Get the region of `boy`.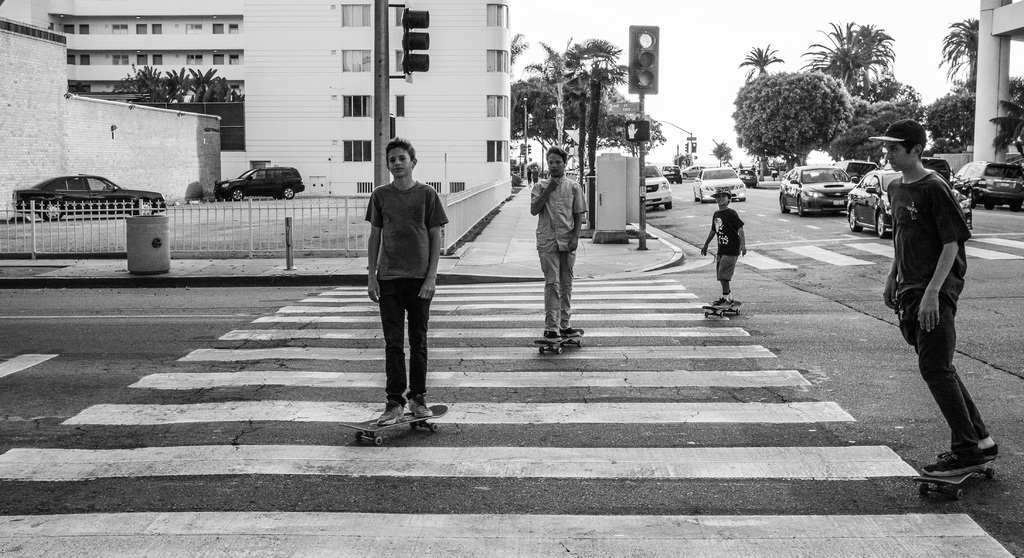
bbox=(530, 147, 591, 335).
